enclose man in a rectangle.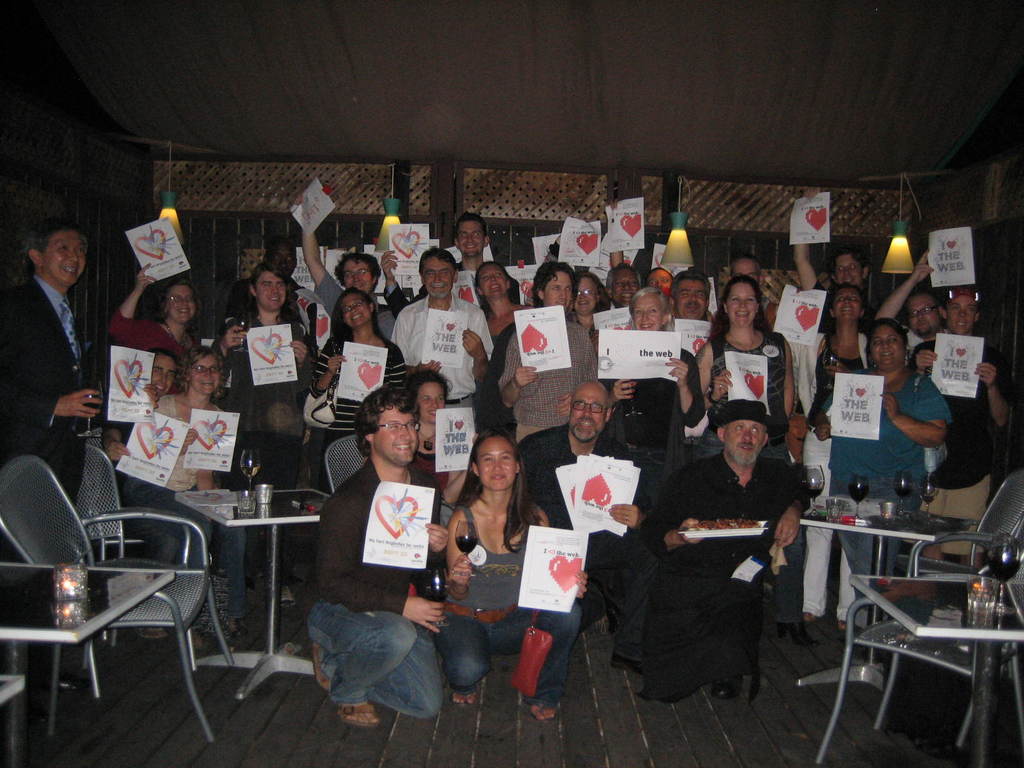
BBox(303, 386, 443, 728).
